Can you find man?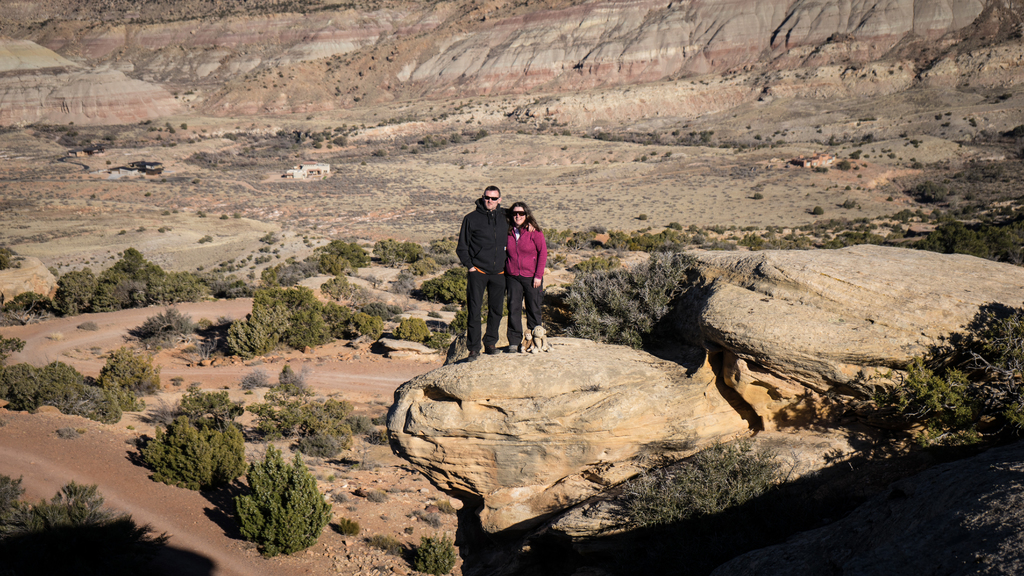
Yes, bounding box: [x1=449, y1=180, x2=527, y2=356].
